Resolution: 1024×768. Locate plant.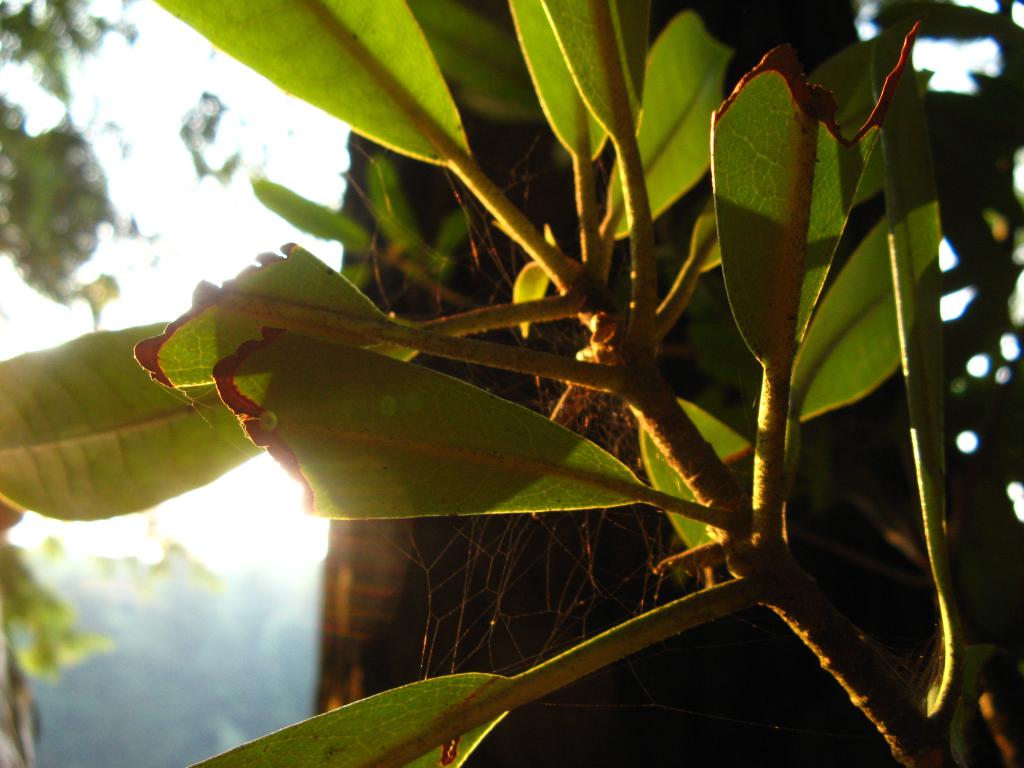
{"left": 0, "top": 0, "right": 1023, "bottom": 767}.
